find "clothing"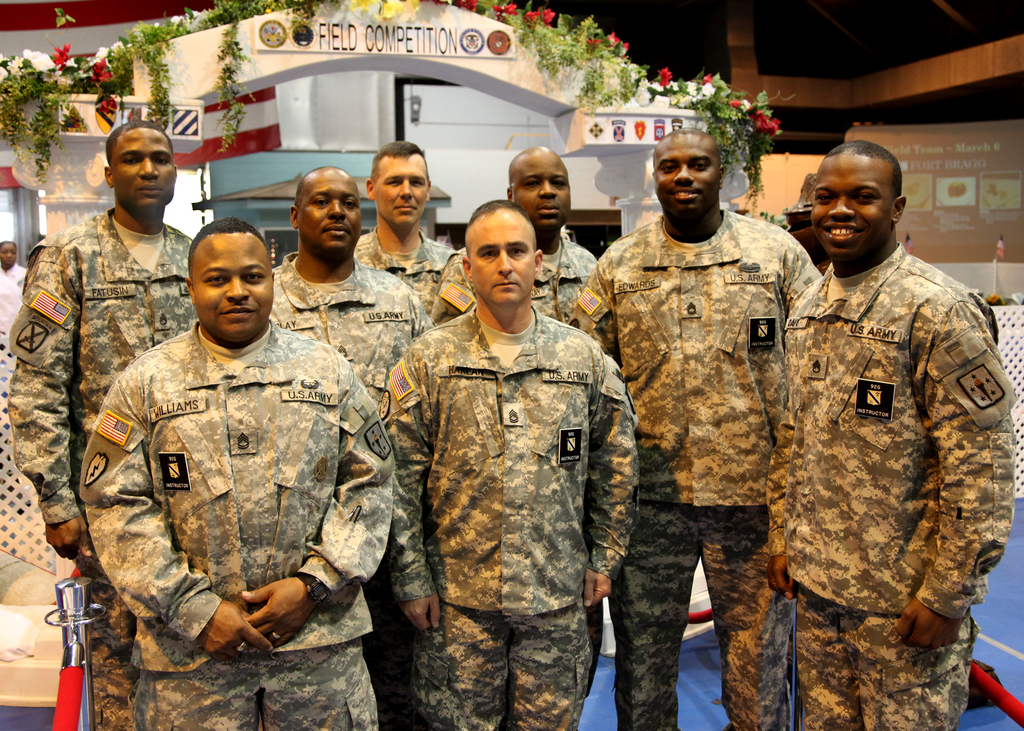
<region>0, 262, 25, 342</region>
